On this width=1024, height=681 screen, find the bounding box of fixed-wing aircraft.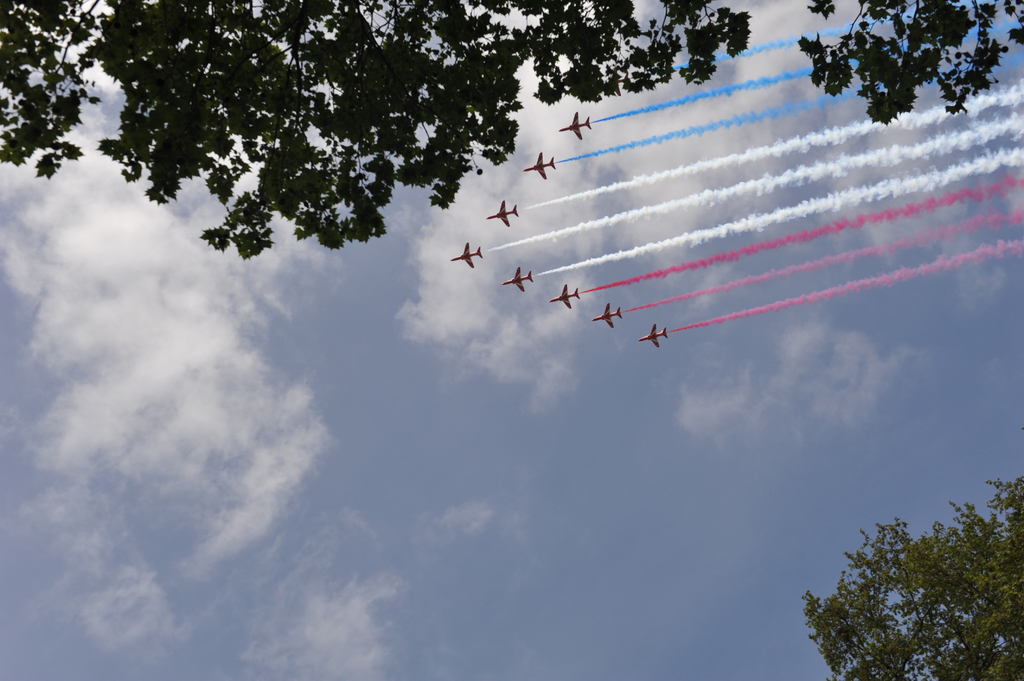
Bounding box: locate(450, 239, 488, 269).
